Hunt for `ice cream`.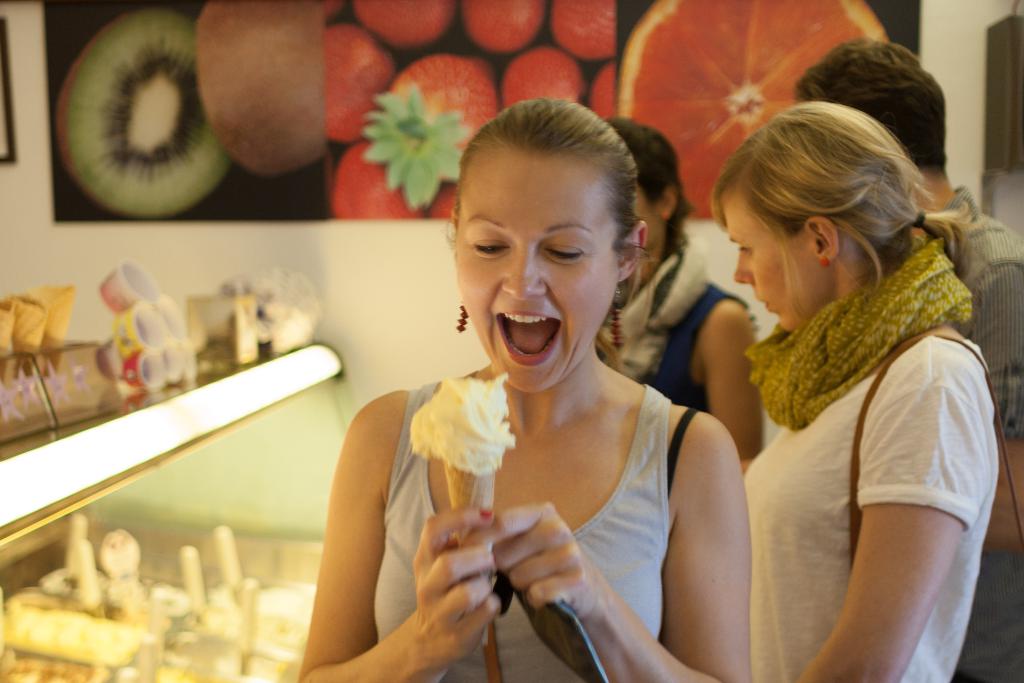
Hunted down at x1=0 y1=598 x2=141 y2=668.
